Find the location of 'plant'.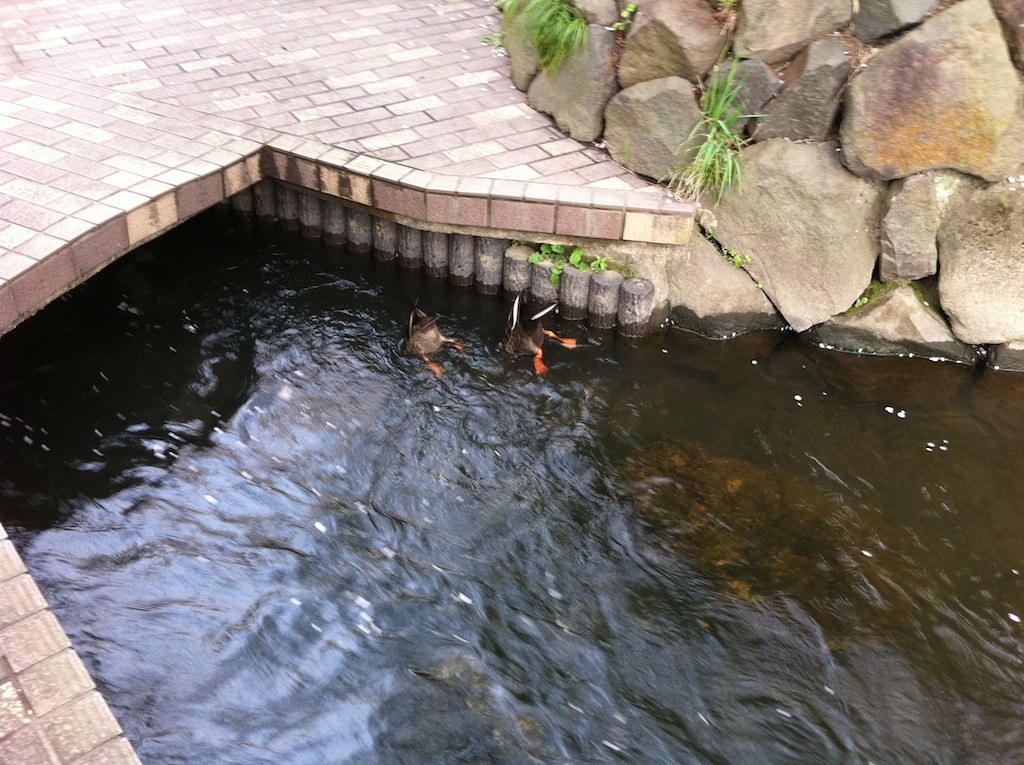
Location: (488, 0, 594, 83).
